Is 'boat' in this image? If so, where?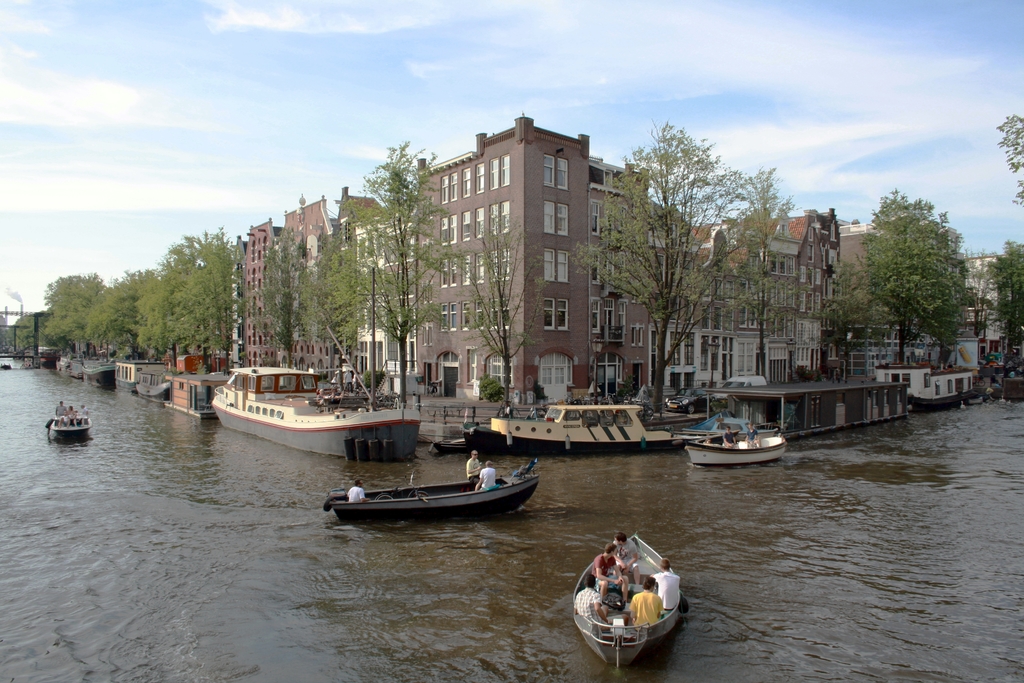
Yes, at 44, 407, 93, 441.
